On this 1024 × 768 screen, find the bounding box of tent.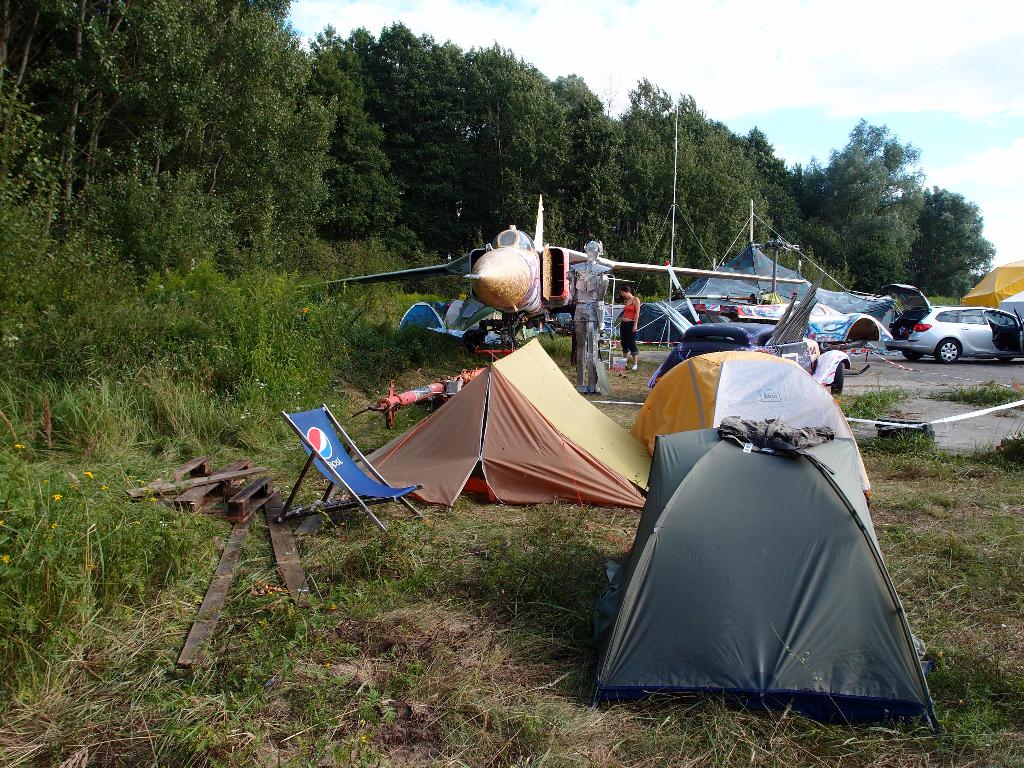
Bounding box: 941:254:1023:315.
